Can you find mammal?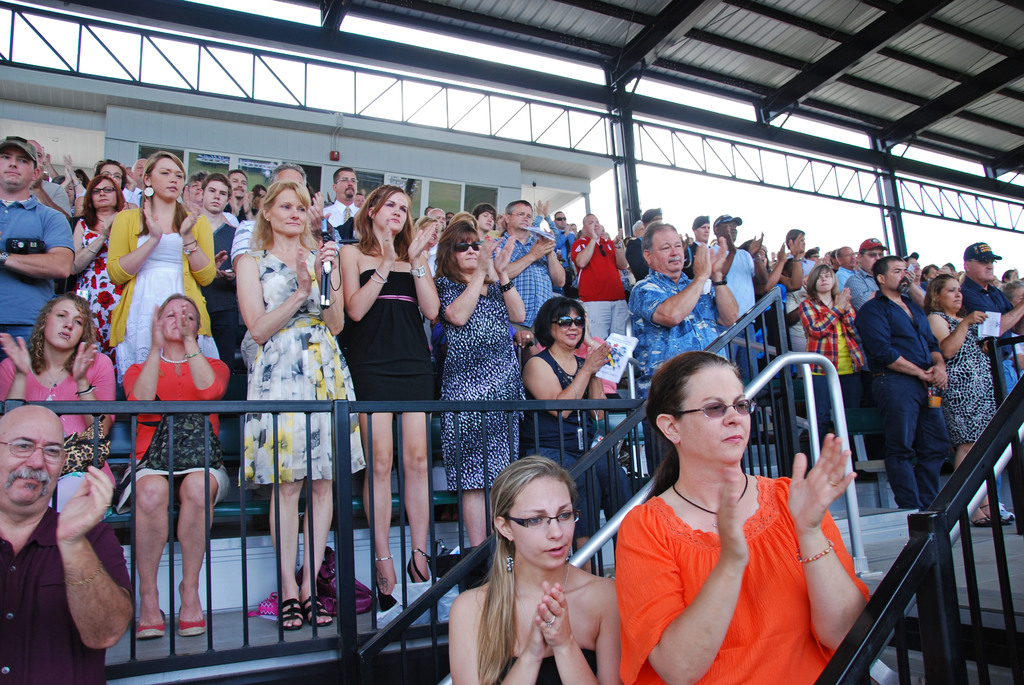
Yes, bounding box: {"left": 596, "top": 349, "right": 845, "bottom": 663}.
